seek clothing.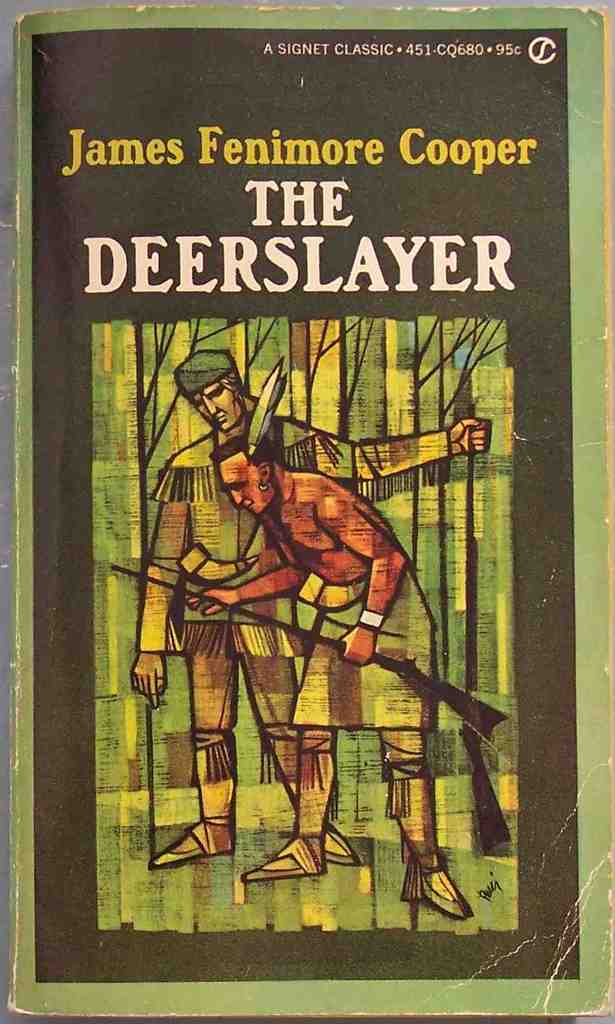
<box>149,431,363,827</box>.
